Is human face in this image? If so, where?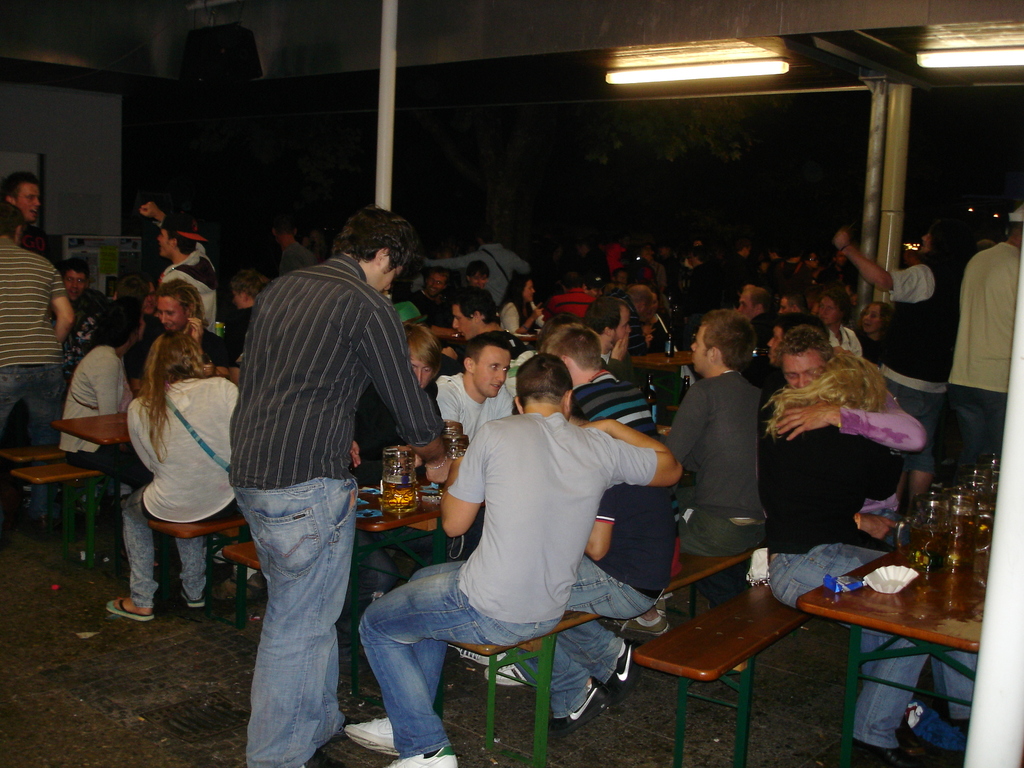
Yes, at 406 339 435 385.
